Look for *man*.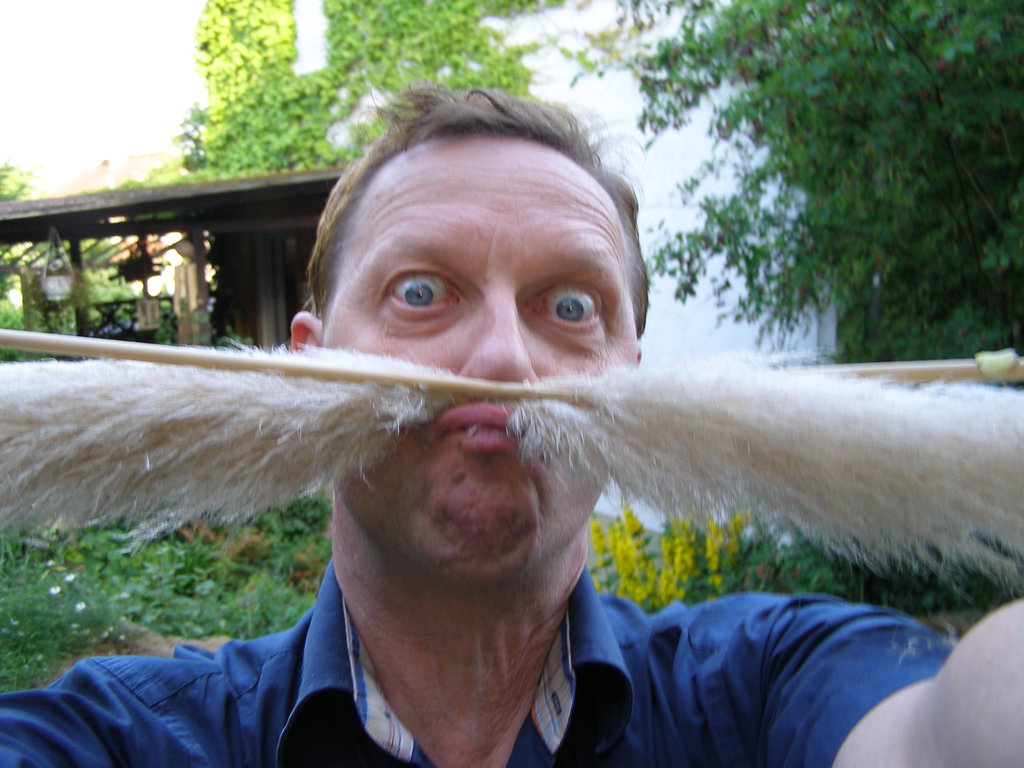
Found: x1=0 y1=84 x2=1023 y2=767.
